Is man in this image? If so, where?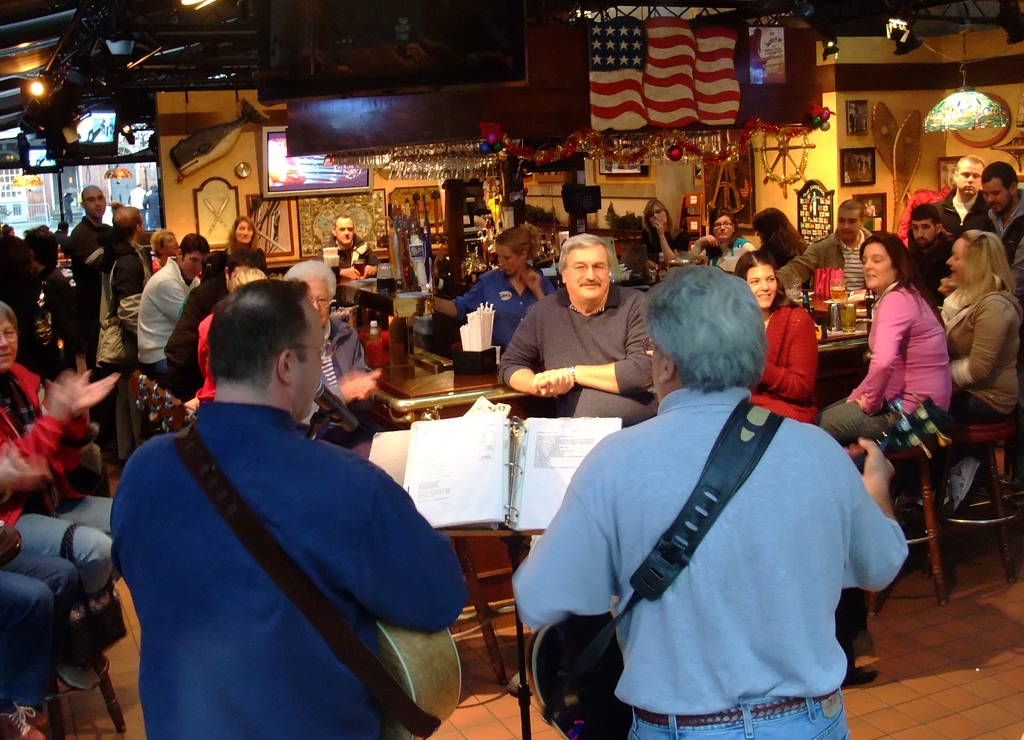
Yes, at bbox=(127, 181, 146, 211).
